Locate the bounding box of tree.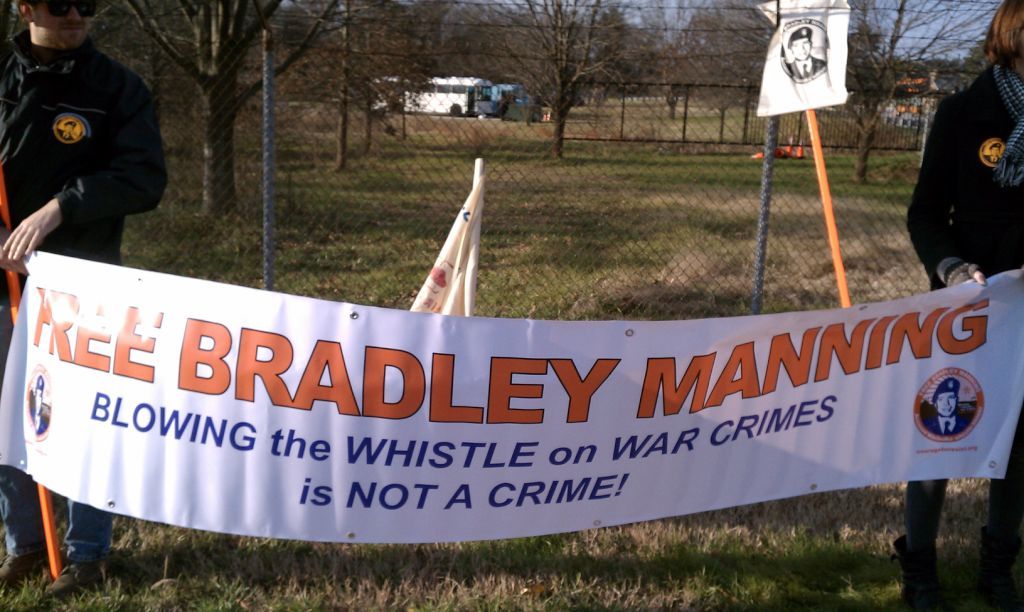
Bounding box: left=502, top=16, right=639, bottom=143.
